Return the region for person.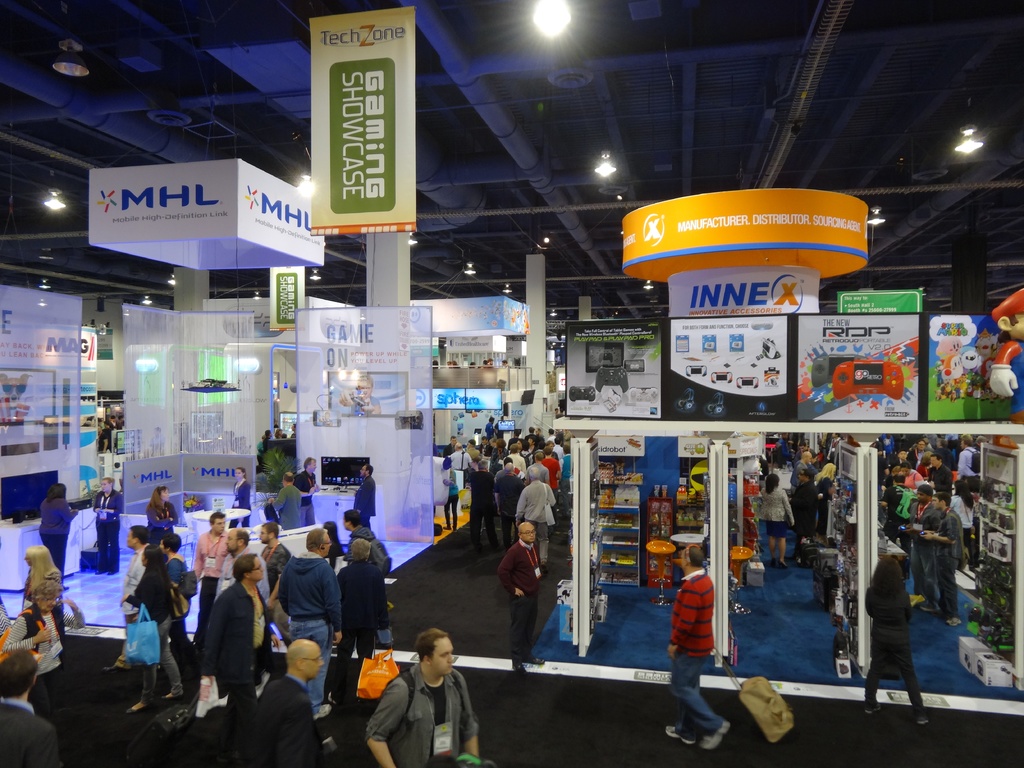
bbox=[96, 420, 112, 456].
